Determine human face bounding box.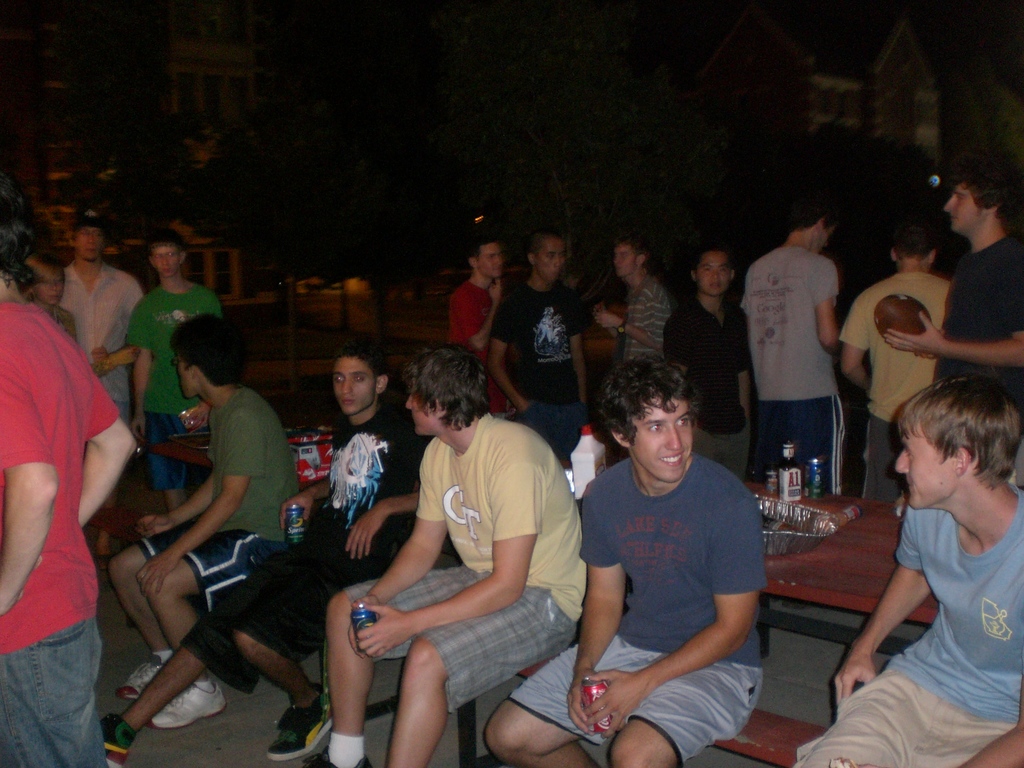
Determined: (left=179, top=360, right=189, bottom=397).
